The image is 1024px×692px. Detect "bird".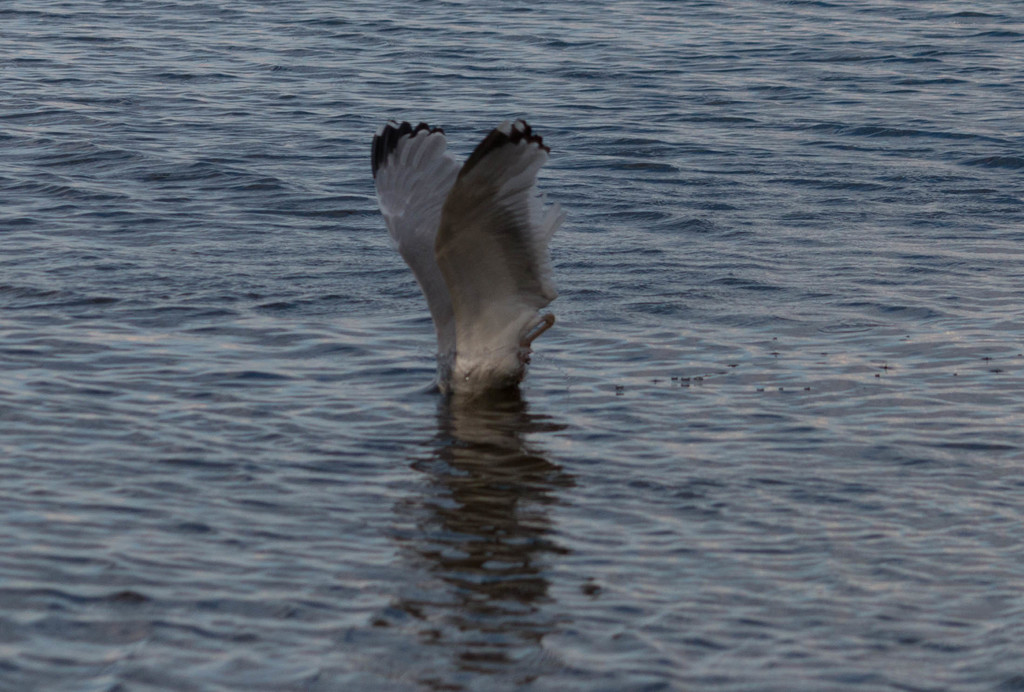
Detection: BBox(362, 92, 584, 398).
